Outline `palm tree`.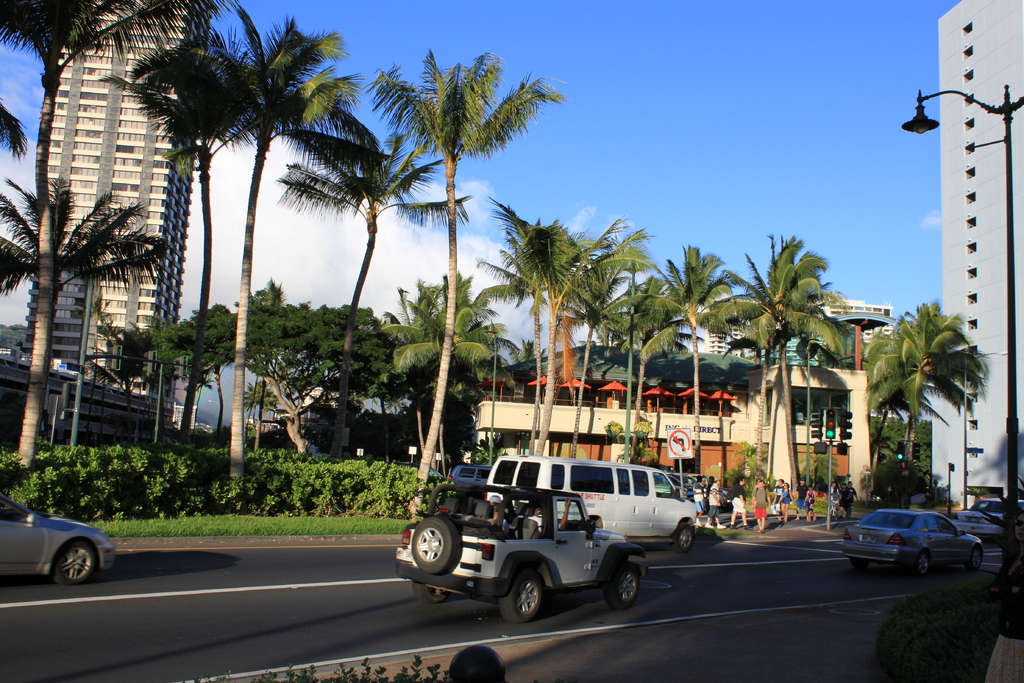
Outline: region(4, 199, 178, 431).
